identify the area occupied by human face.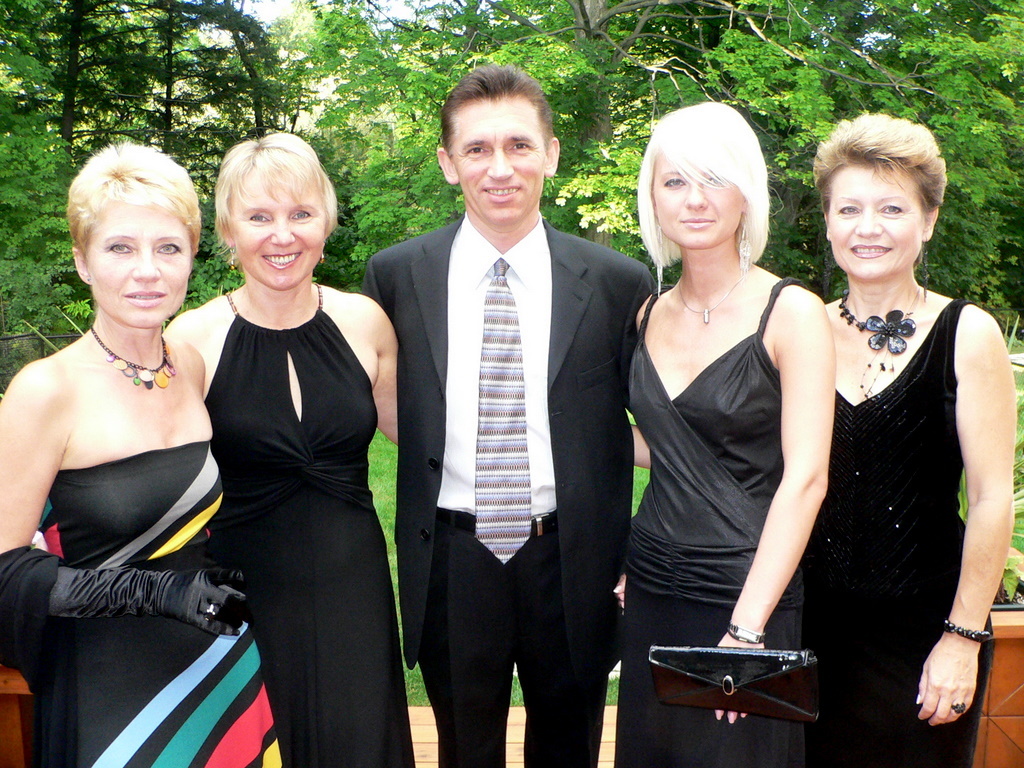
Area: region(228, 168, 325, 287).
